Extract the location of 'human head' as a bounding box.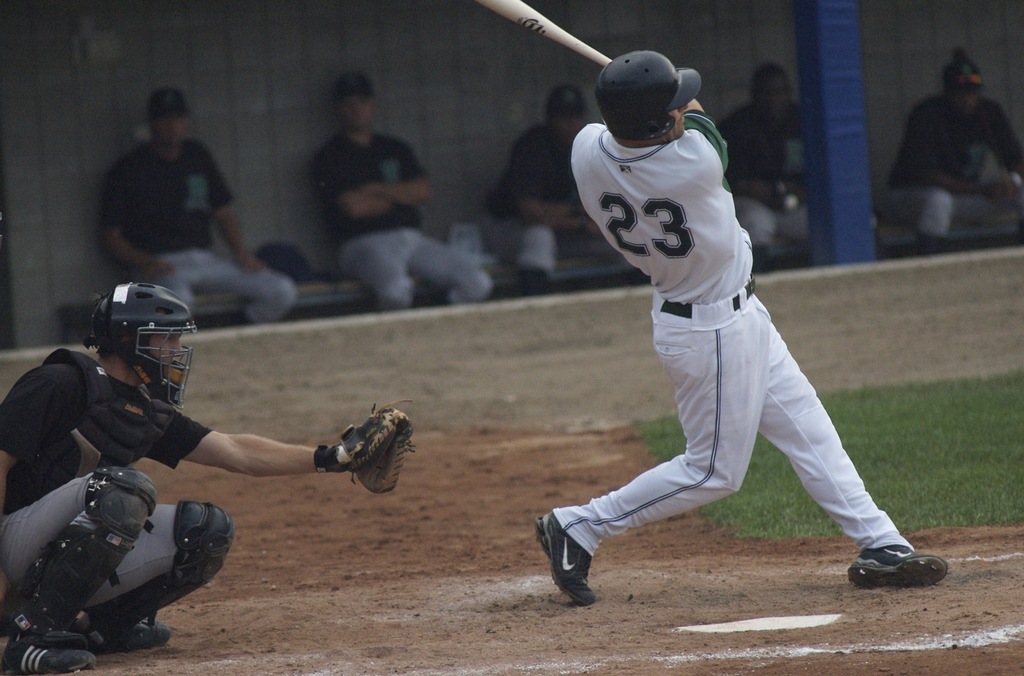
{"x1": 547, "y1": 84, "x2": 591, "y2": 141}.
